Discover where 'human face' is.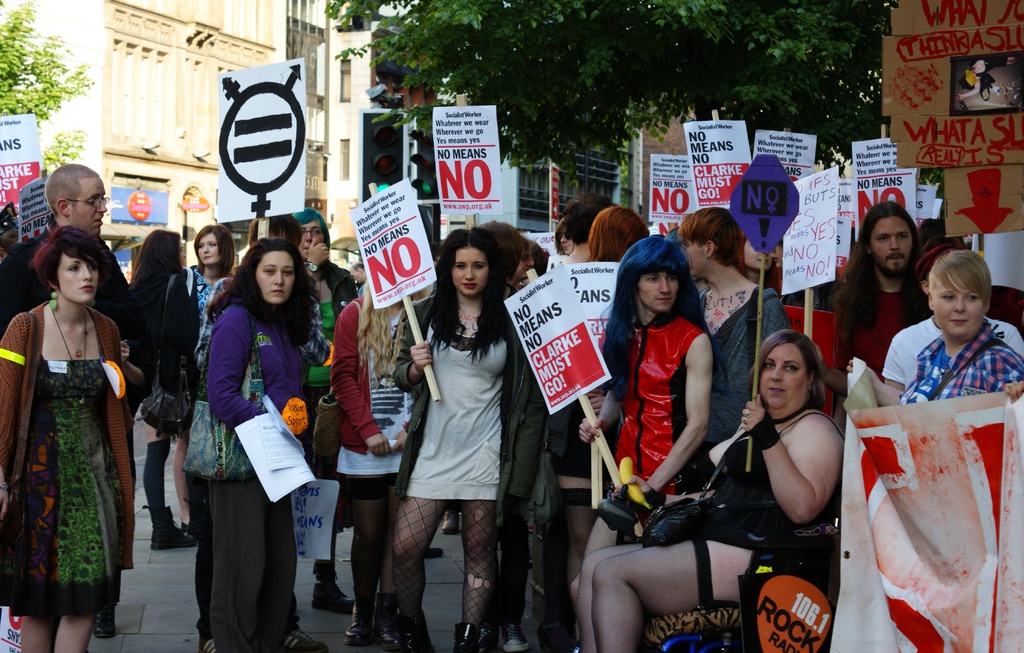
Discovered at (x1=513, y1=250, x2=532, y2=280).
